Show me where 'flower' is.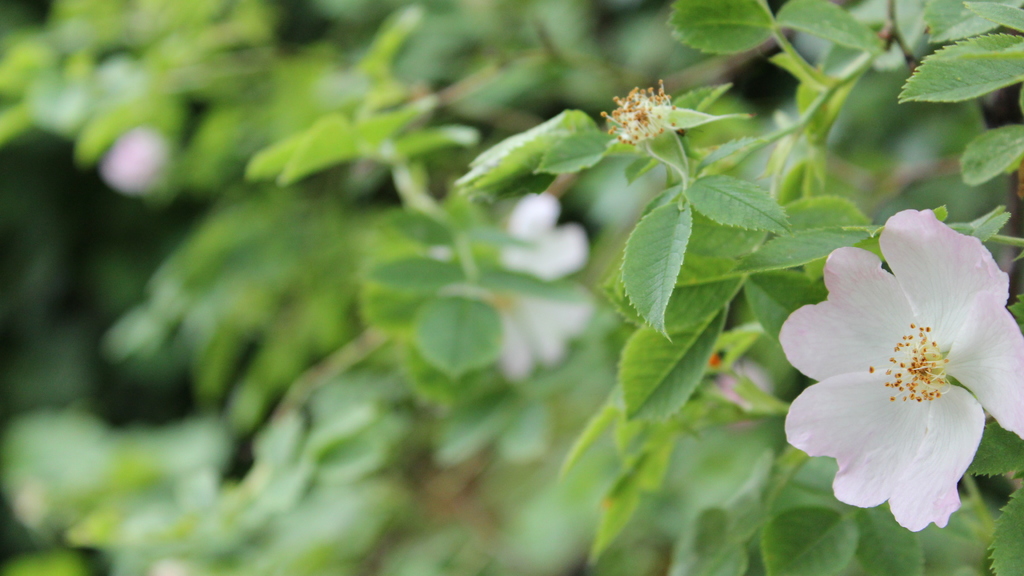
'flower' is at rect(504, 291, 603, 385).
